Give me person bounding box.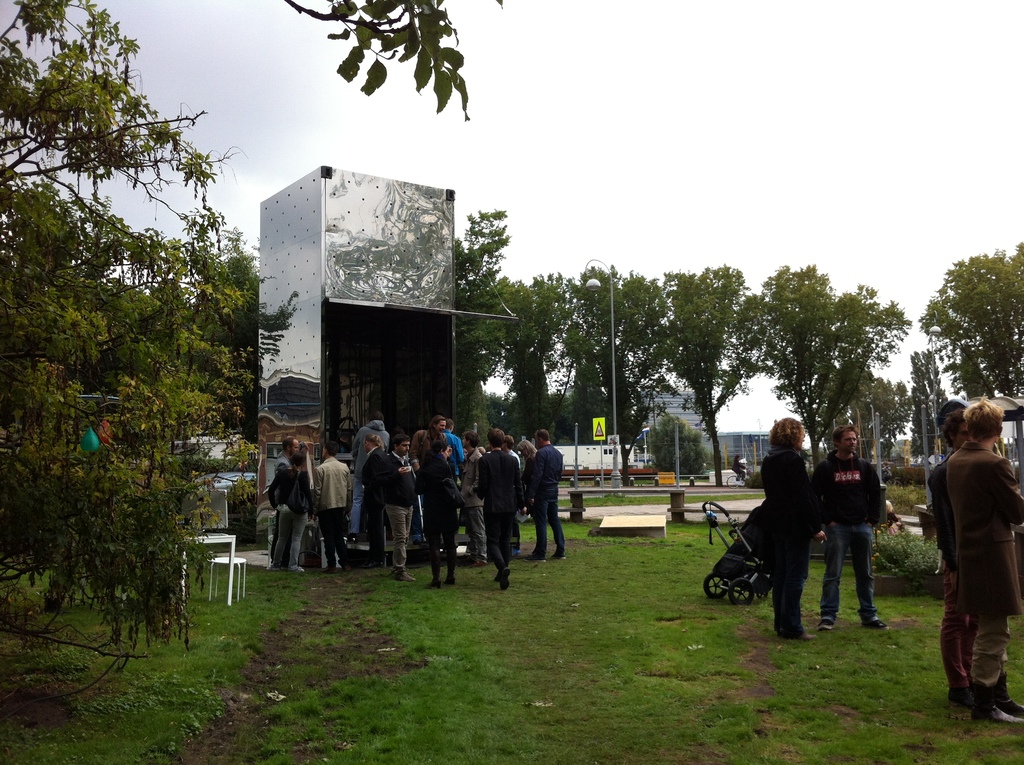
[x1=813, y1=427, x2=889, y2=633].
